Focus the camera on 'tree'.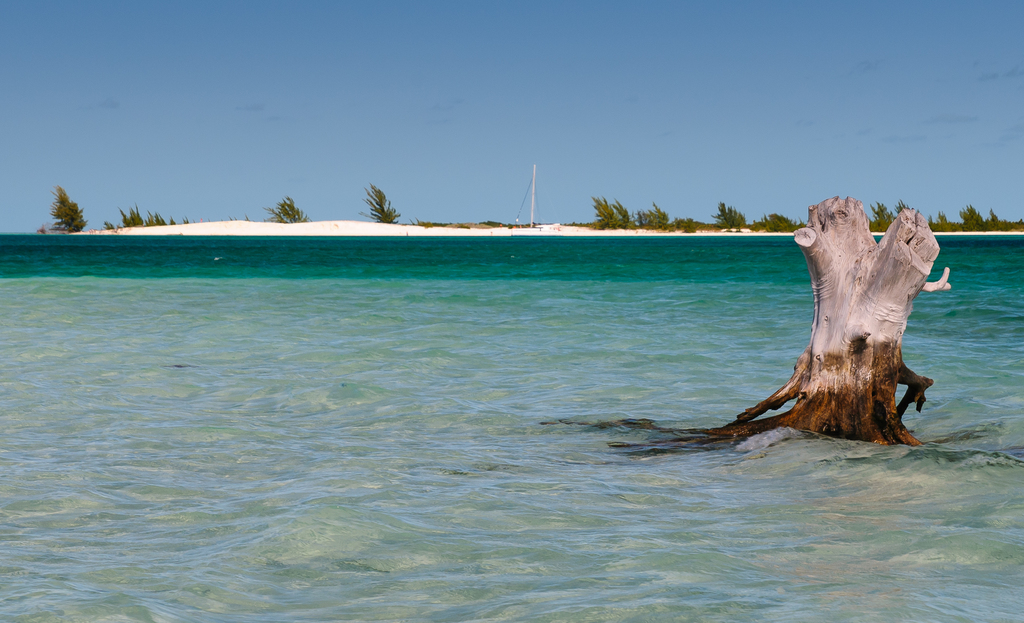
Focus region: 868/197/913/232.
